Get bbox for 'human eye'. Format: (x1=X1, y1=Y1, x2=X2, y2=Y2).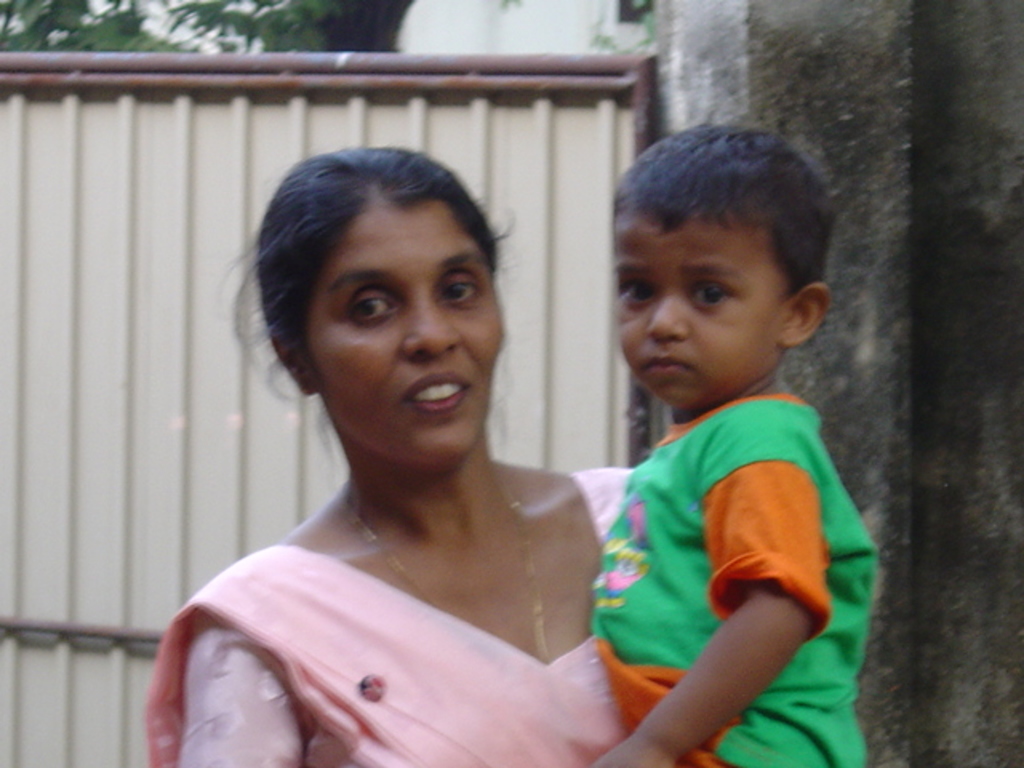
(x1=690, y1=280, x2=731, y2=312).
